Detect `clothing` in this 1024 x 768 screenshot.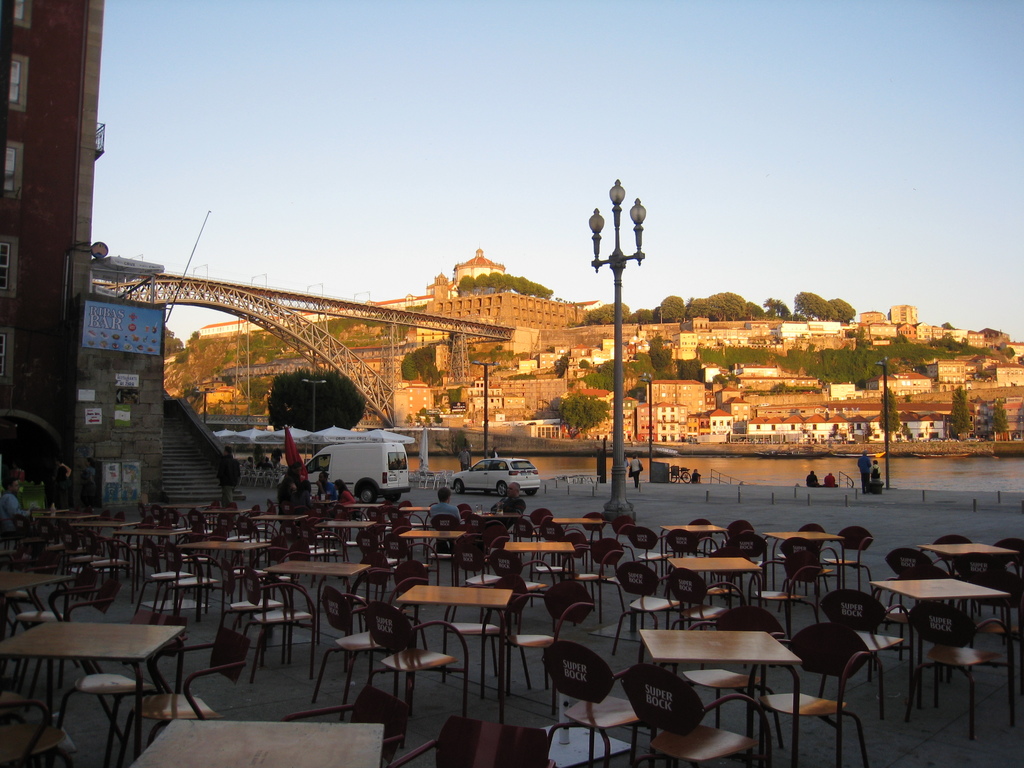
Detection: (x1=856, y1=454, x2=872, y2=490).
